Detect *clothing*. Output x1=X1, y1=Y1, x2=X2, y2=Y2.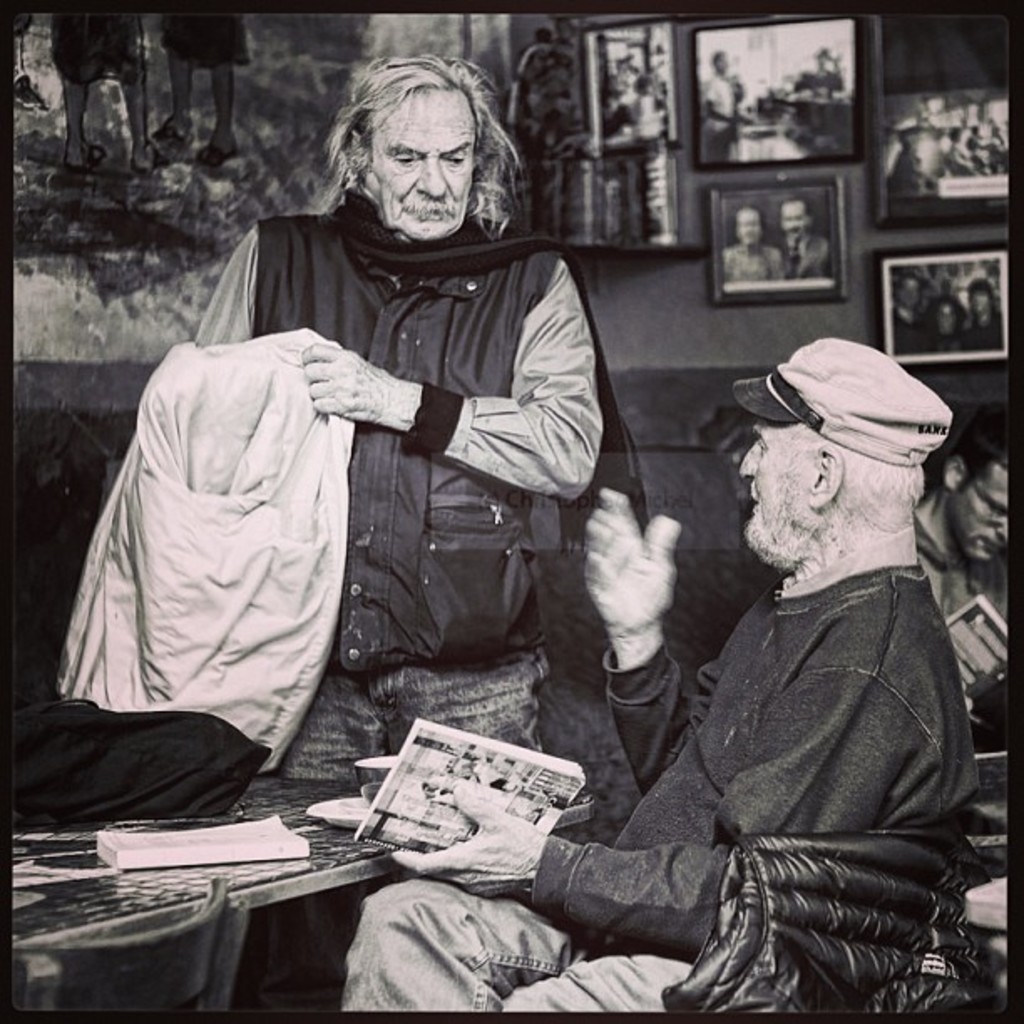
x1=975, y1=318, x2=1002, y2=345.
